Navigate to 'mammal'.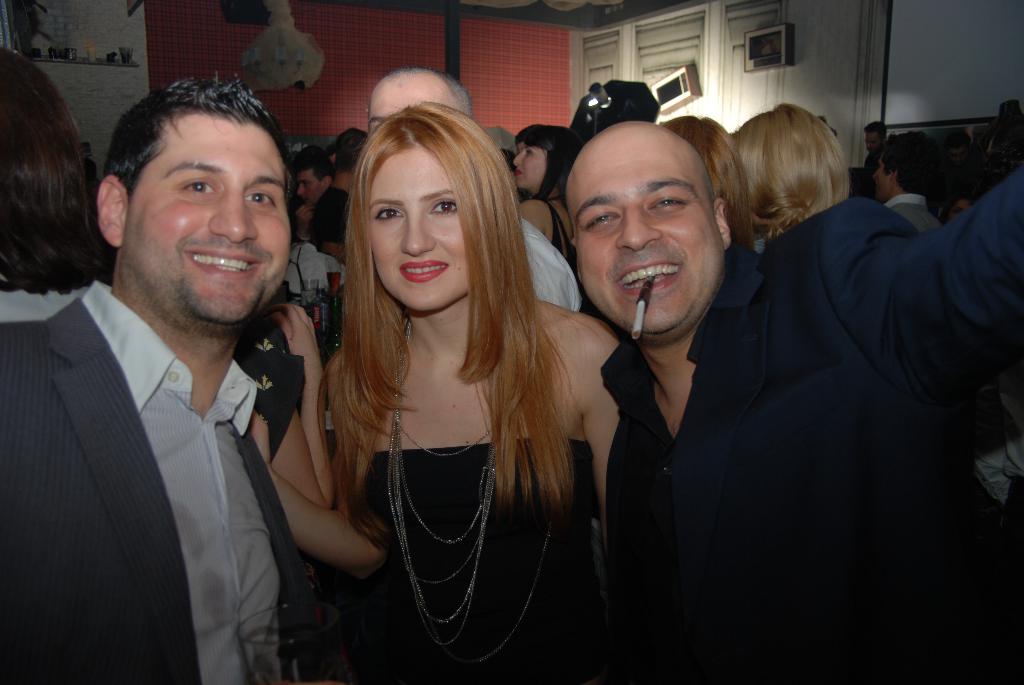
Navigation target: 995,100,1023,169.
